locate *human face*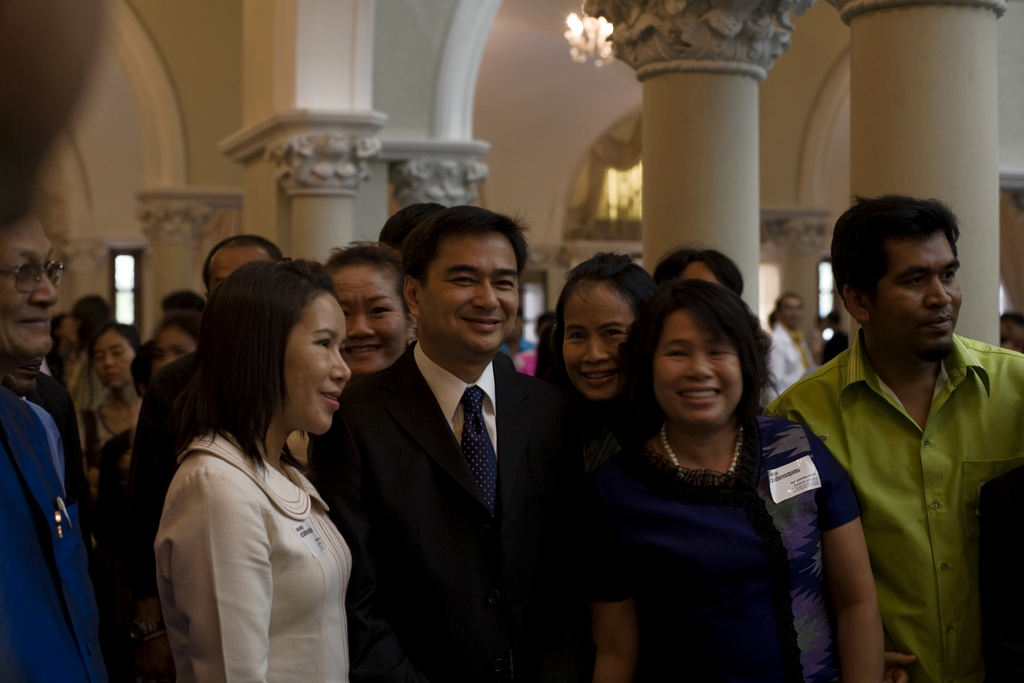
box(420, 237, 524, 353)
